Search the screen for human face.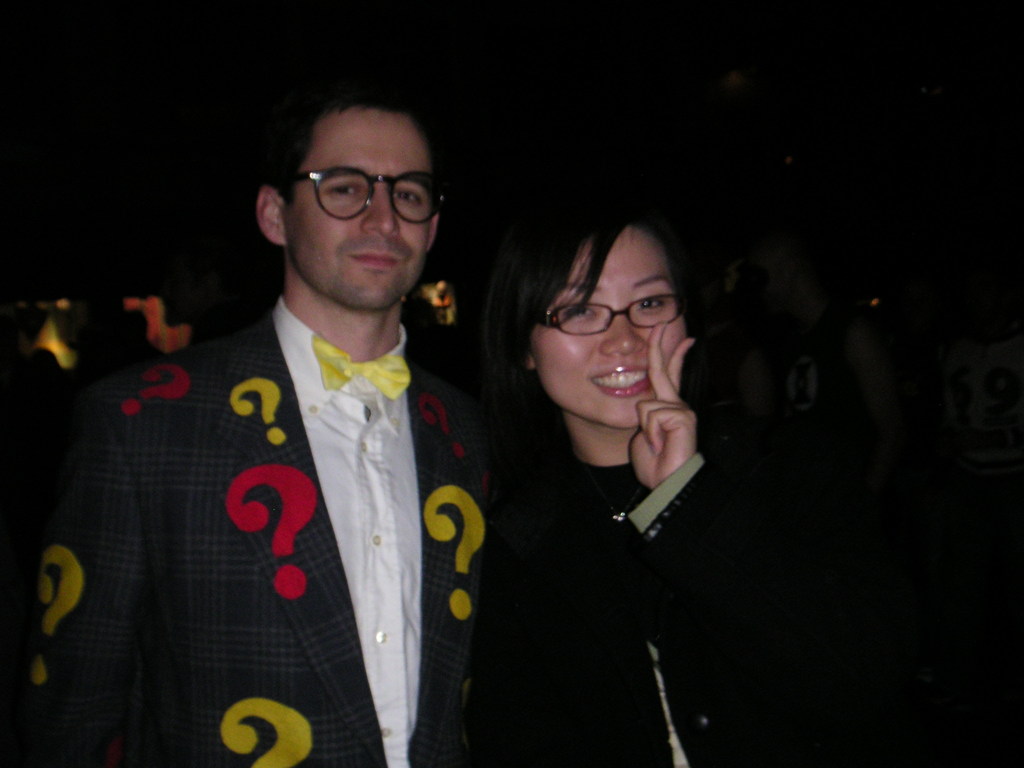
Found at rect(284, 103, 429, 315).
